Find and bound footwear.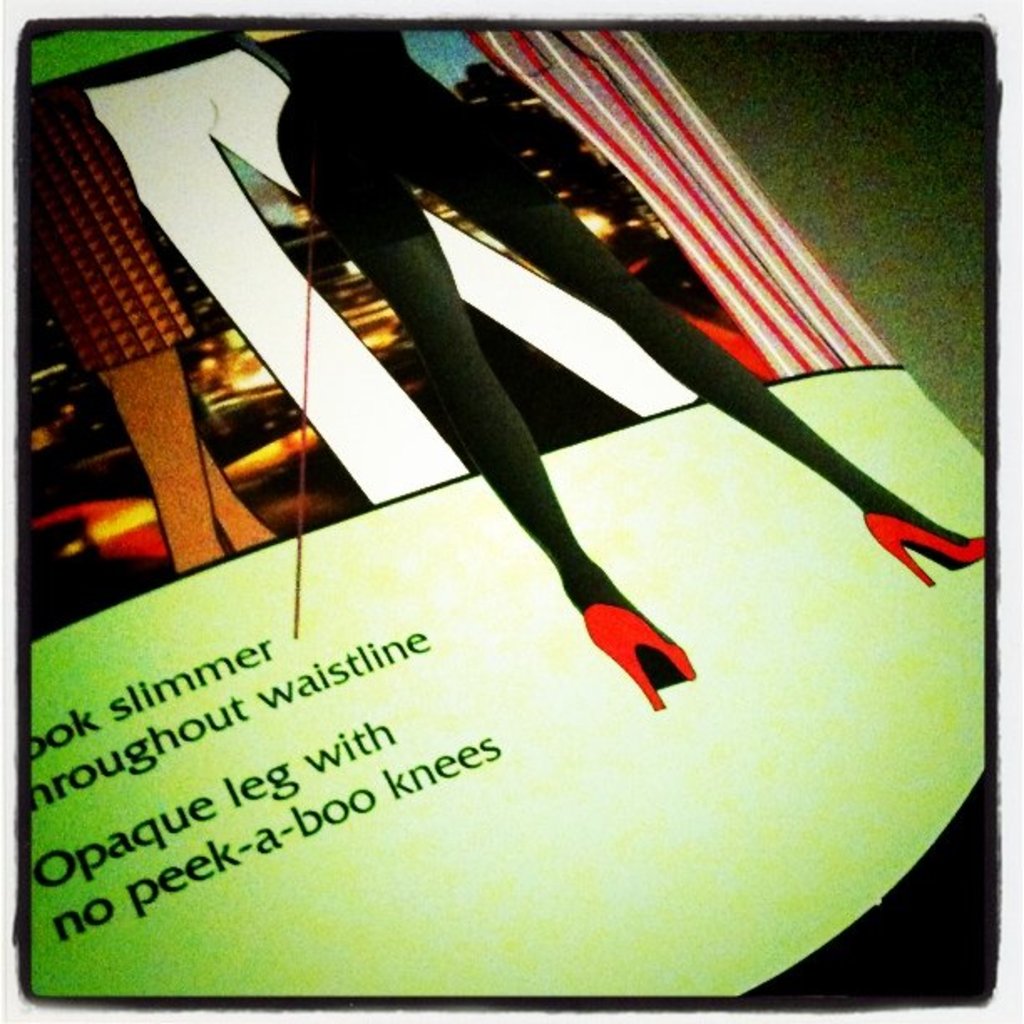
Bound: detection(569, 582, 699, 713).
